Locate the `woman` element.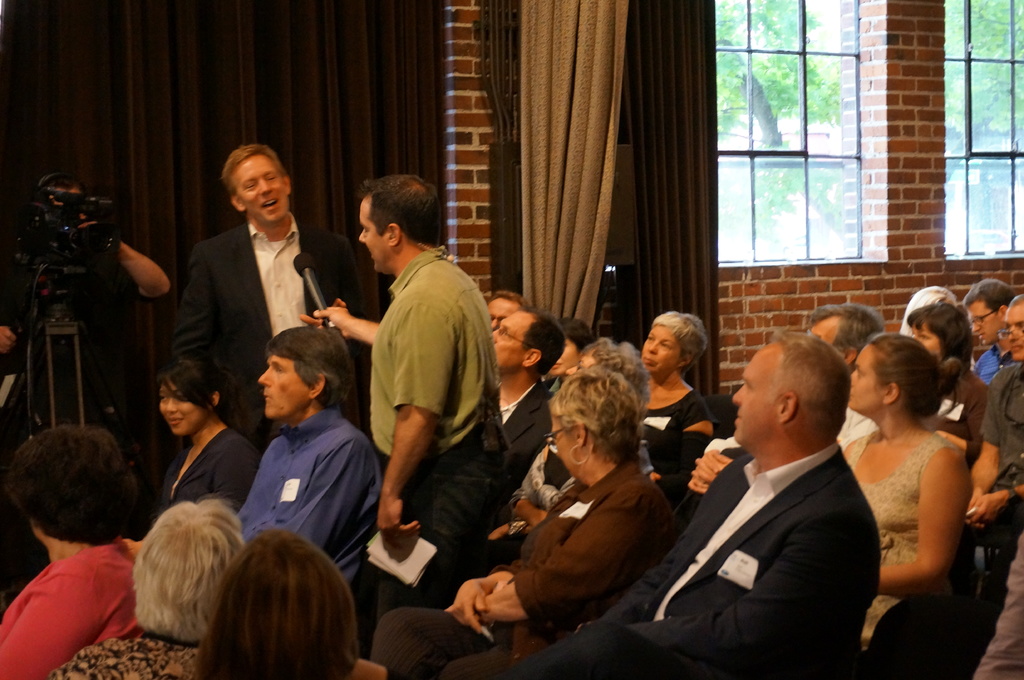
Element bbox: 836/310/994/658.
